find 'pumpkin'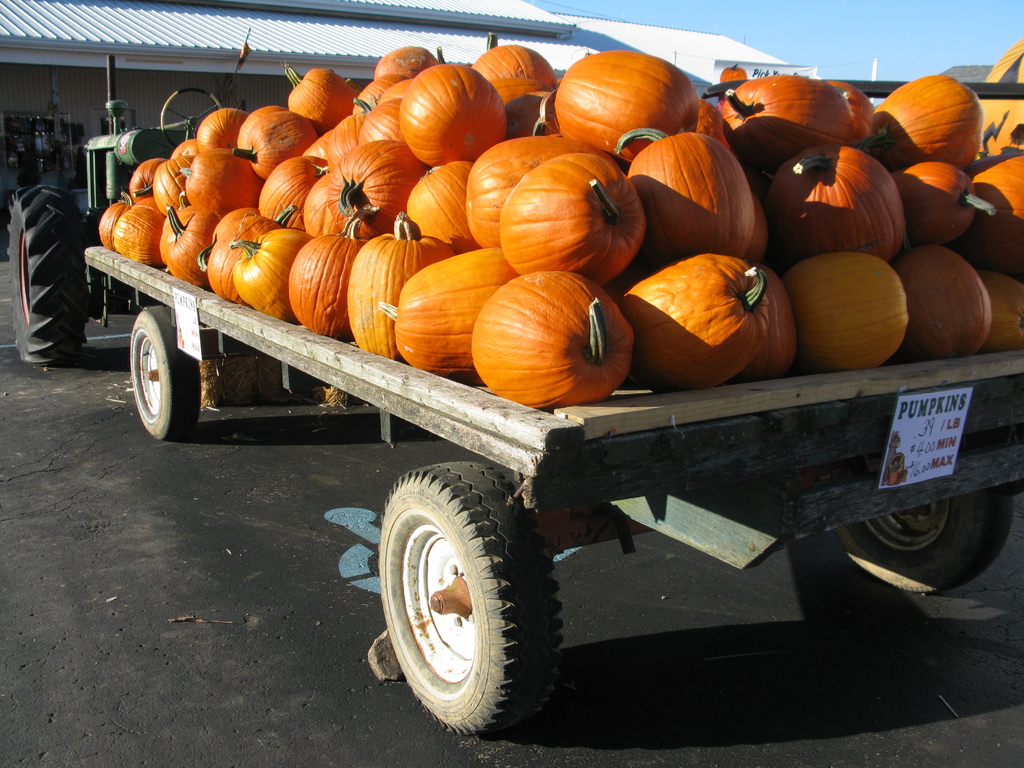
[868,68,984,165]
